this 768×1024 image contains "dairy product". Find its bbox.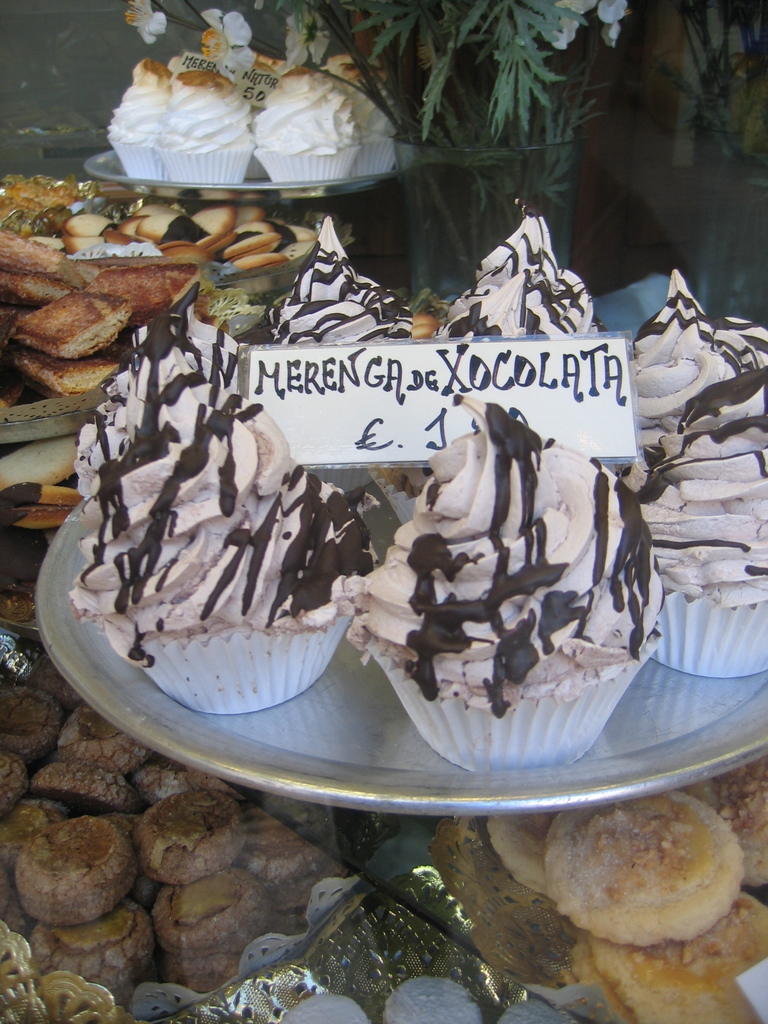
box(105, 295, 238, 461).
